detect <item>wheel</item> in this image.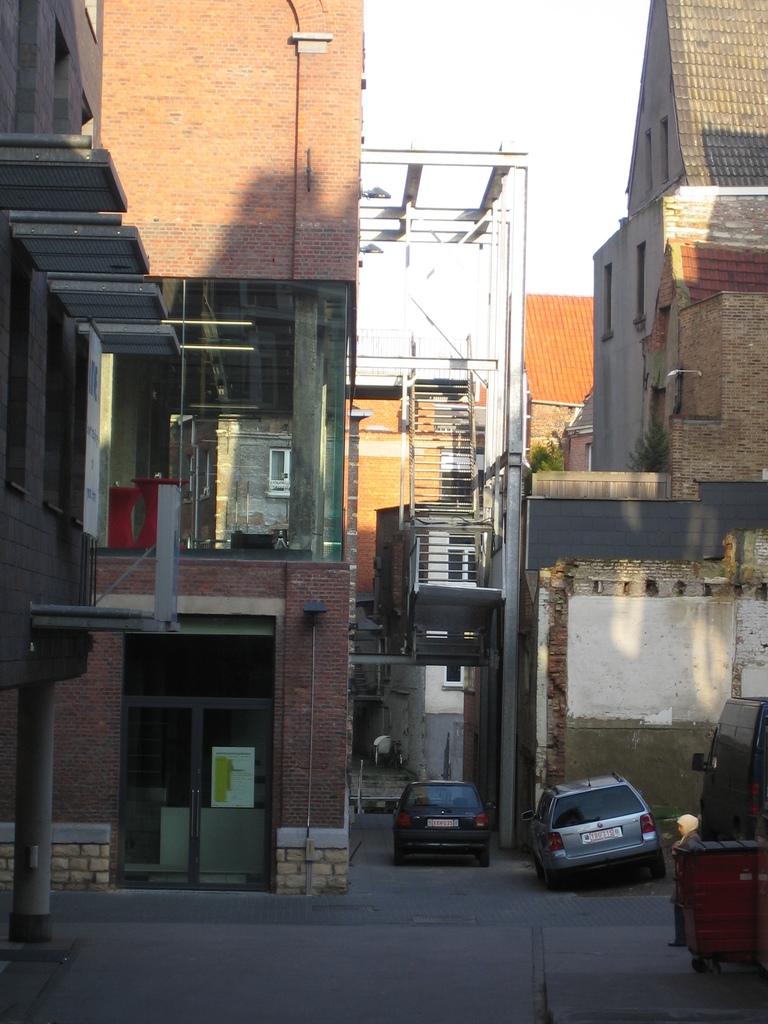
Detection: locate(710, 962, 721, 976).
